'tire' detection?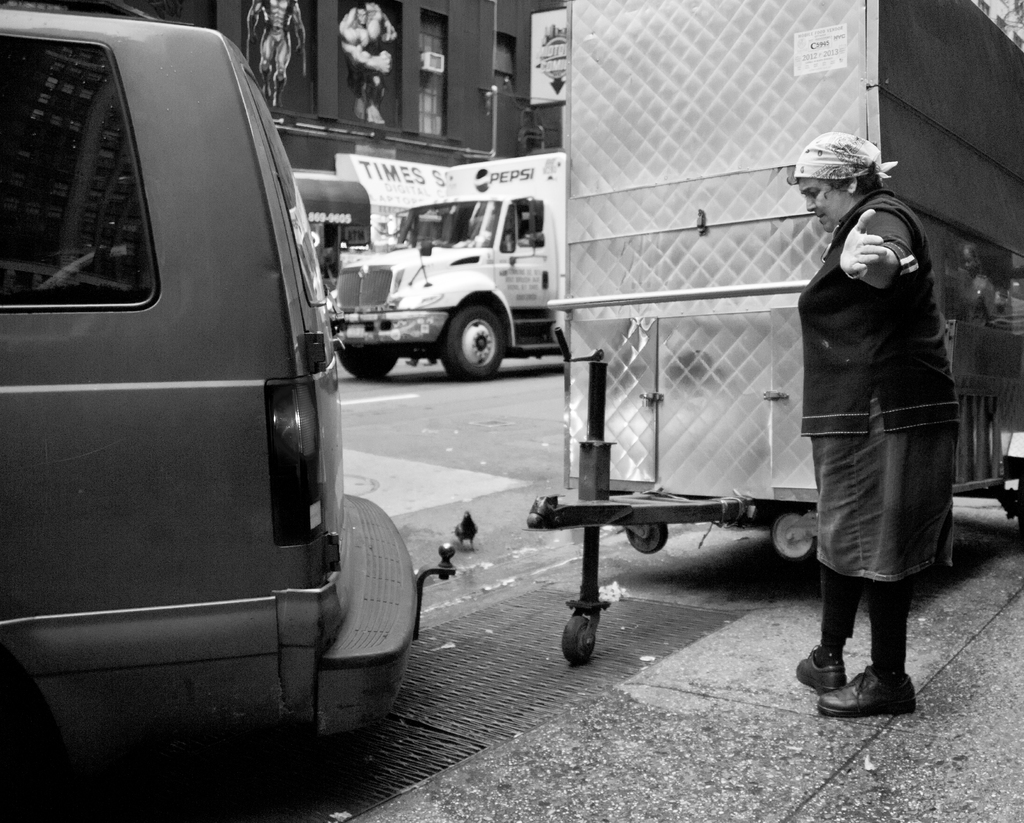
[437,302,508,384]
